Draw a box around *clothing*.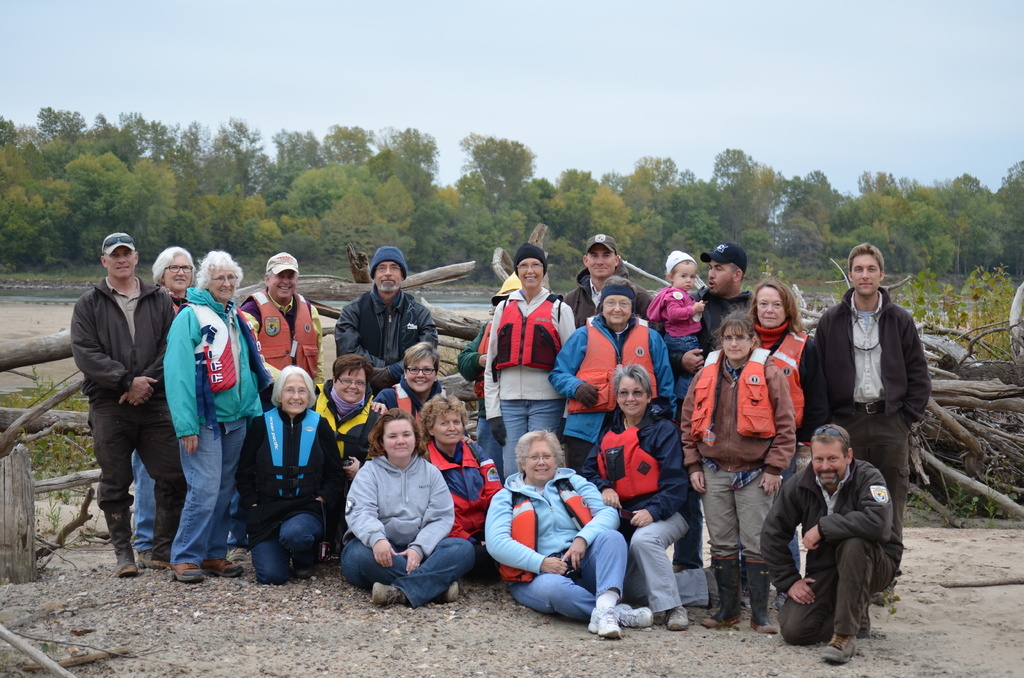
crop(678, 340, 790, 554).
